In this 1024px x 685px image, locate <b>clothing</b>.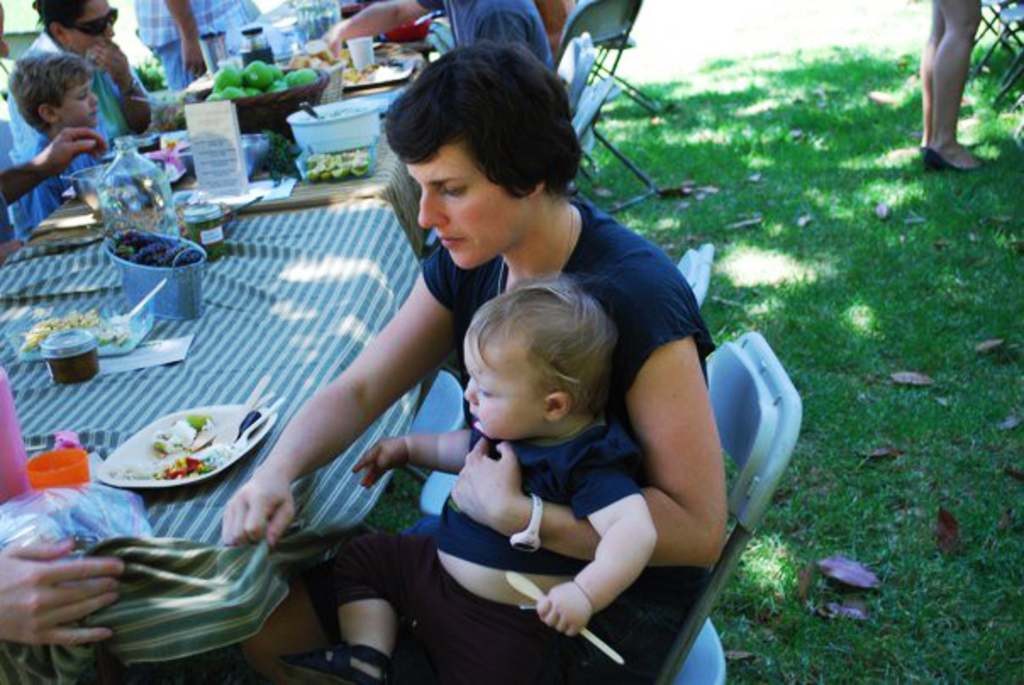
Bounding box: <box>8,119,102,234</box>.
